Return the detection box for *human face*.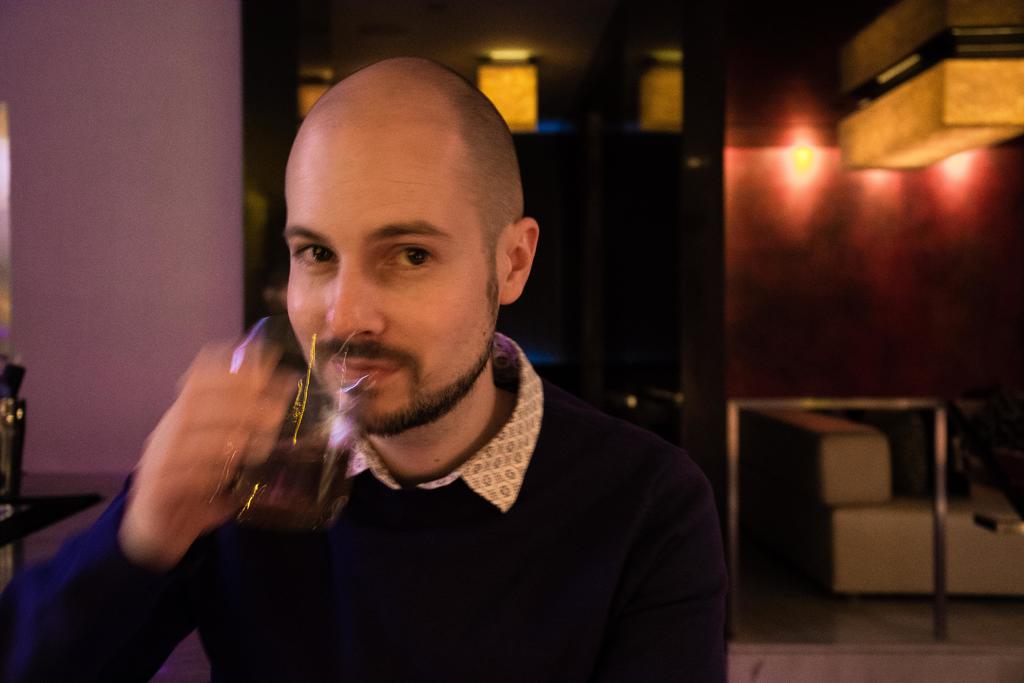
(x1=285, y1=115, x2=501, y2=436).
